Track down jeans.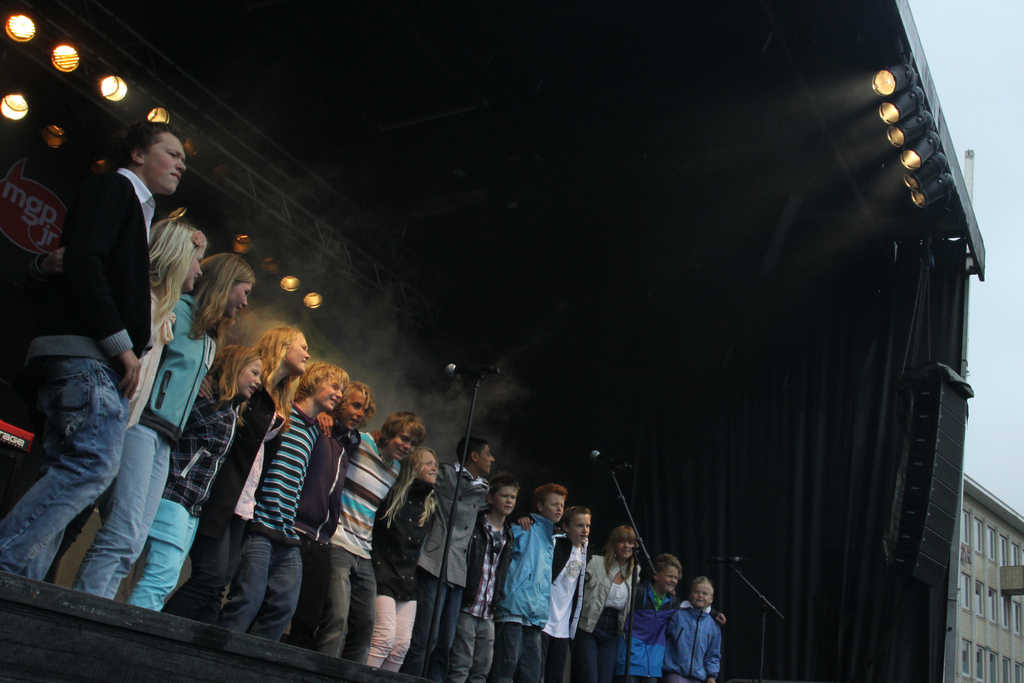
Tracked to left=86, top=436, right=151, bottom=589.
